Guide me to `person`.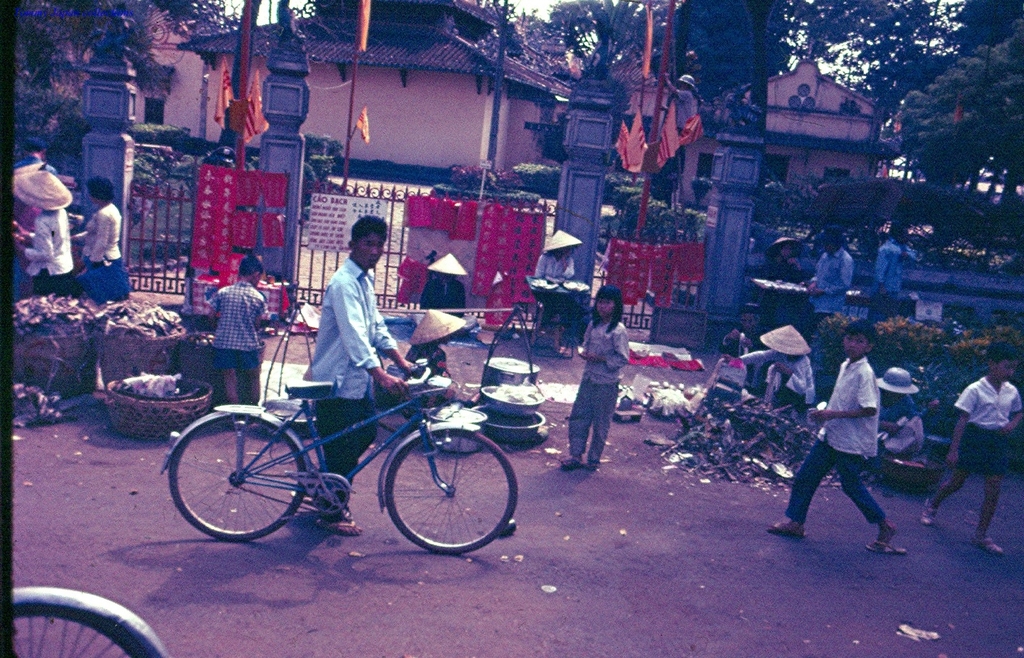
Guidance: left=559, top=288, right=630, bottom=473.
